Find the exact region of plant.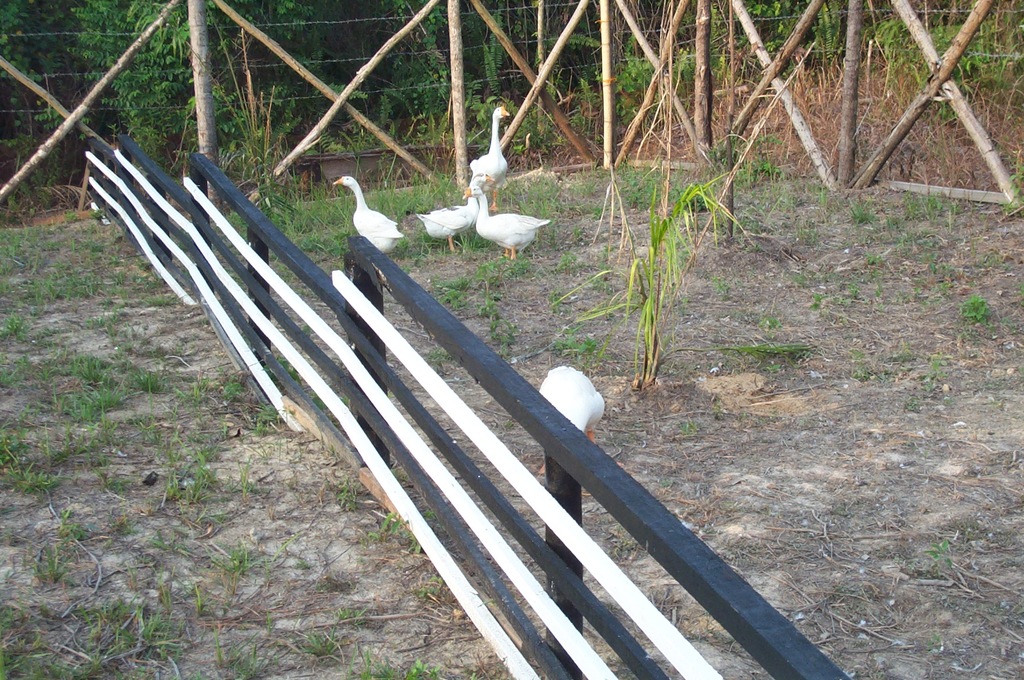
Exact region: {"left": 707, "top": 130, "right": 788, "bottom": 180}.
